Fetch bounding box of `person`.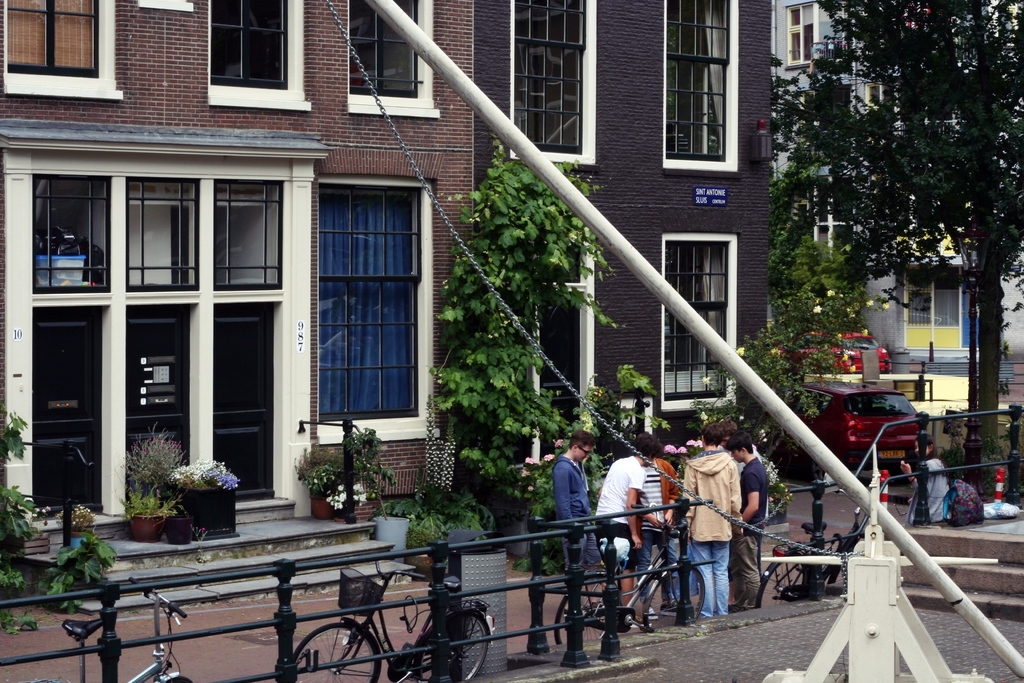
Bbox: bbox(728, 436, 788, 638).
